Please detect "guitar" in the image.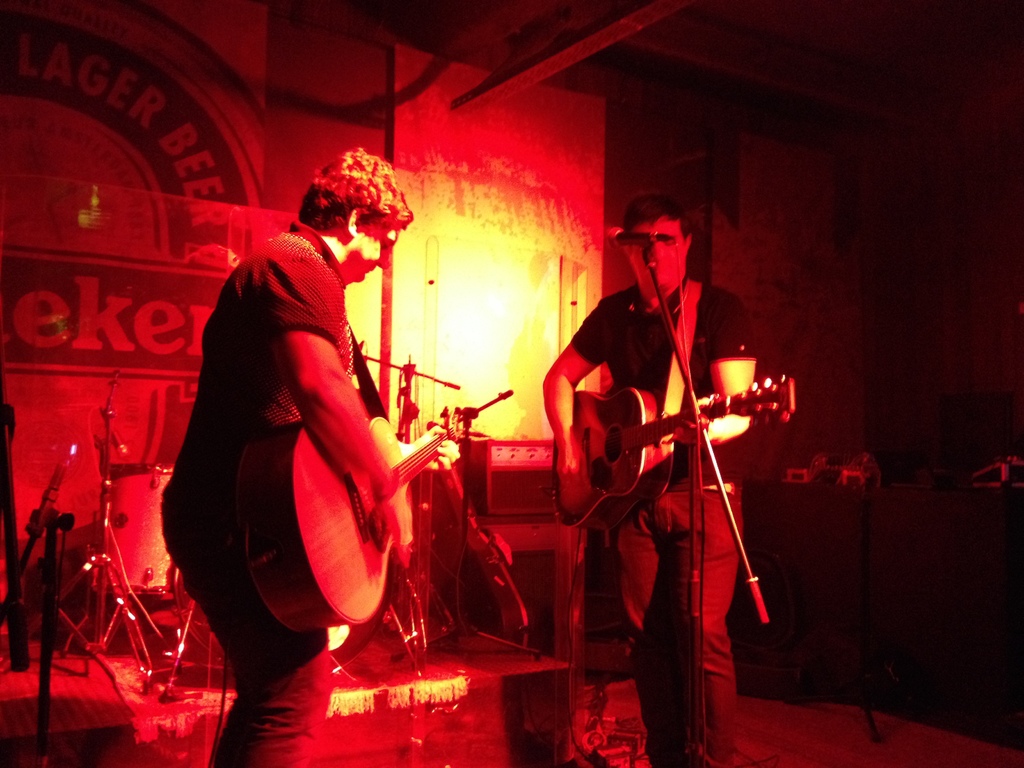
[x1=552, y1=374, x2=796, y2=528].
